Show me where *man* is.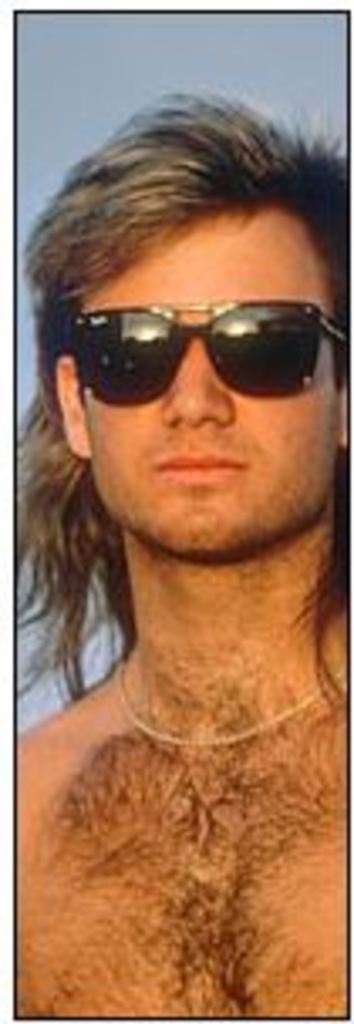
*man* is at rect(0, 64, 351, 1021).
